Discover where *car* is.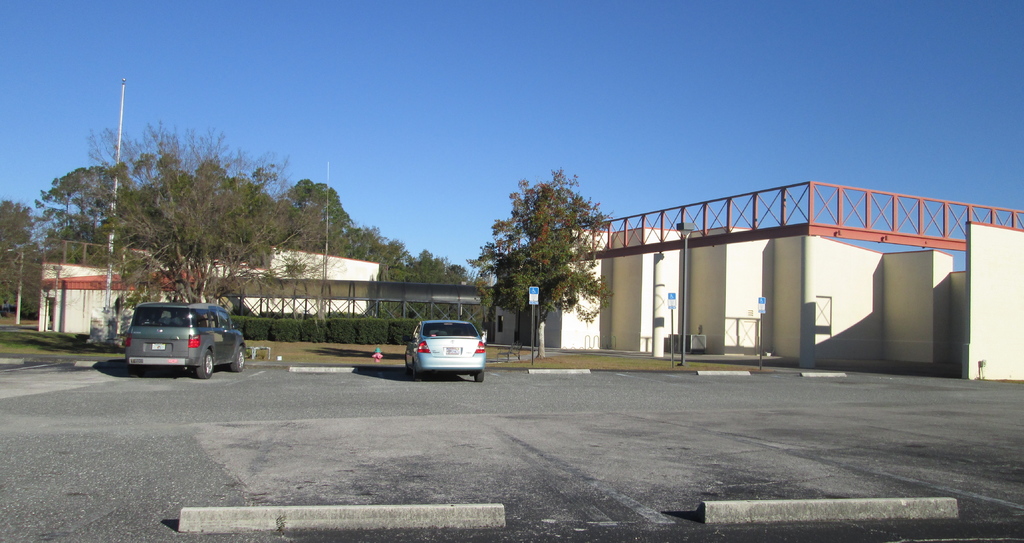
Discovered at (395,316,489,388).
